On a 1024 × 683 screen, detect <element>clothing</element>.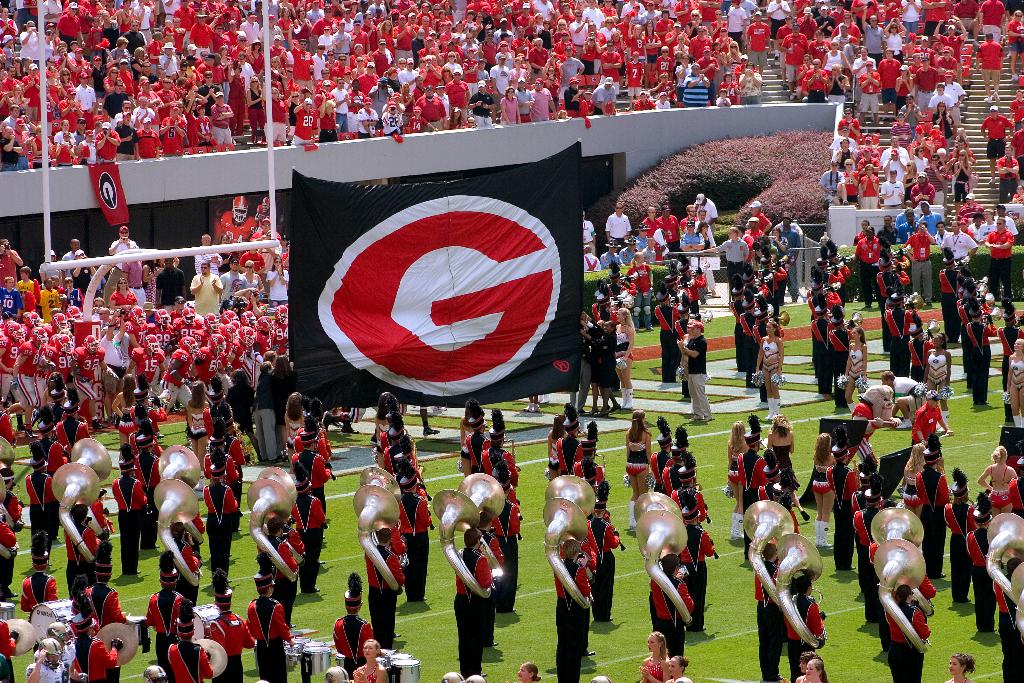
rect(754, 559, 787, 679).
